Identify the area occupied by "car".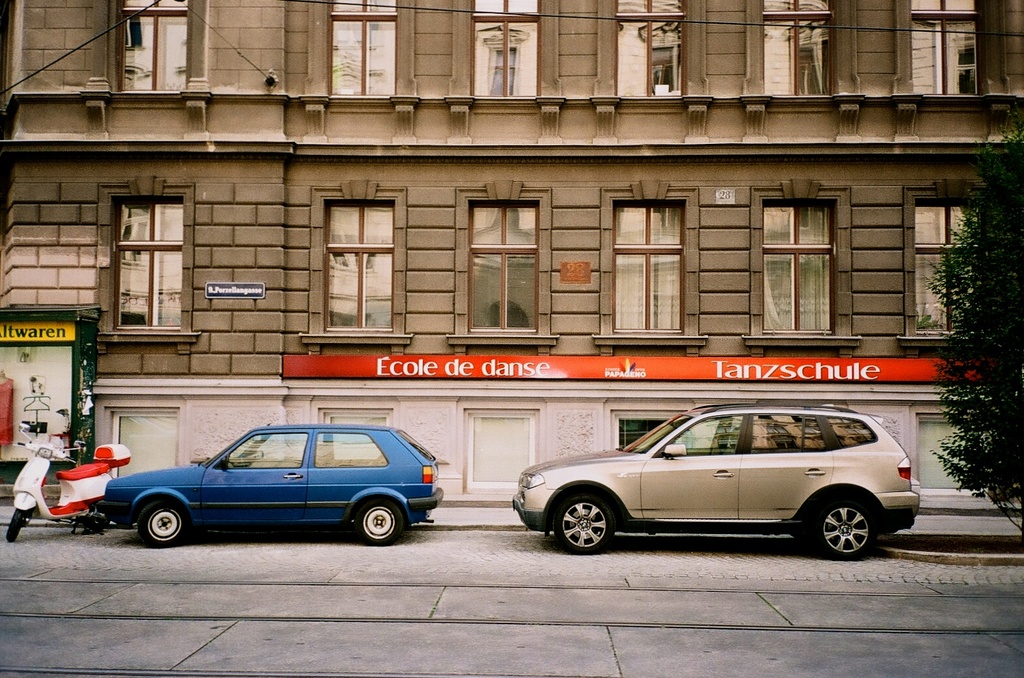
Area: 97:425:448:547.
